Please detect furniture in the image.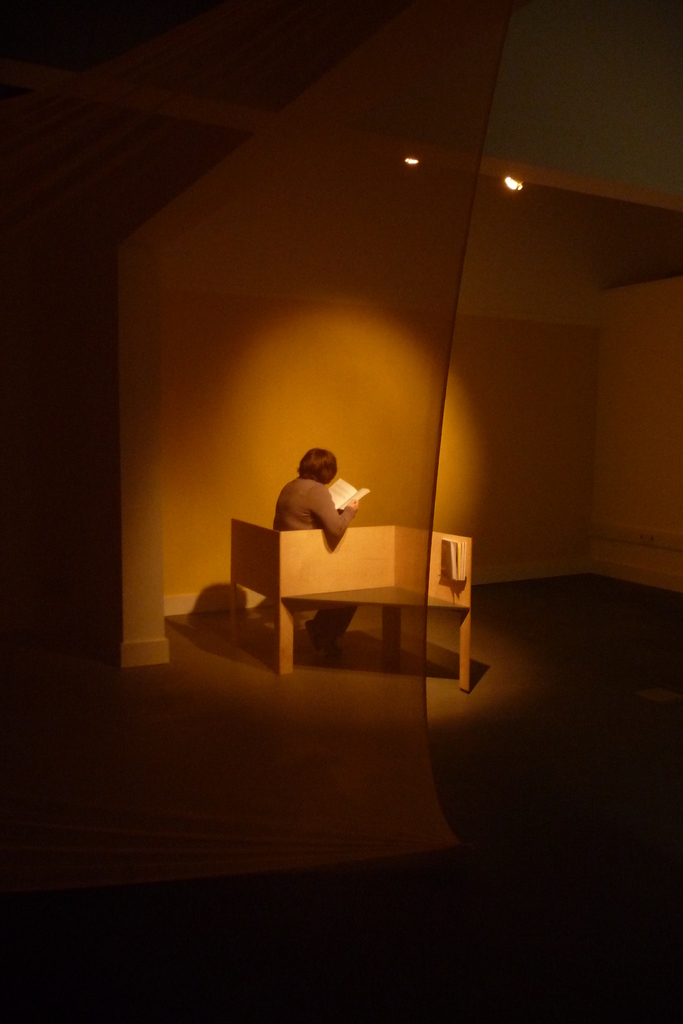
229:515:473:694.
